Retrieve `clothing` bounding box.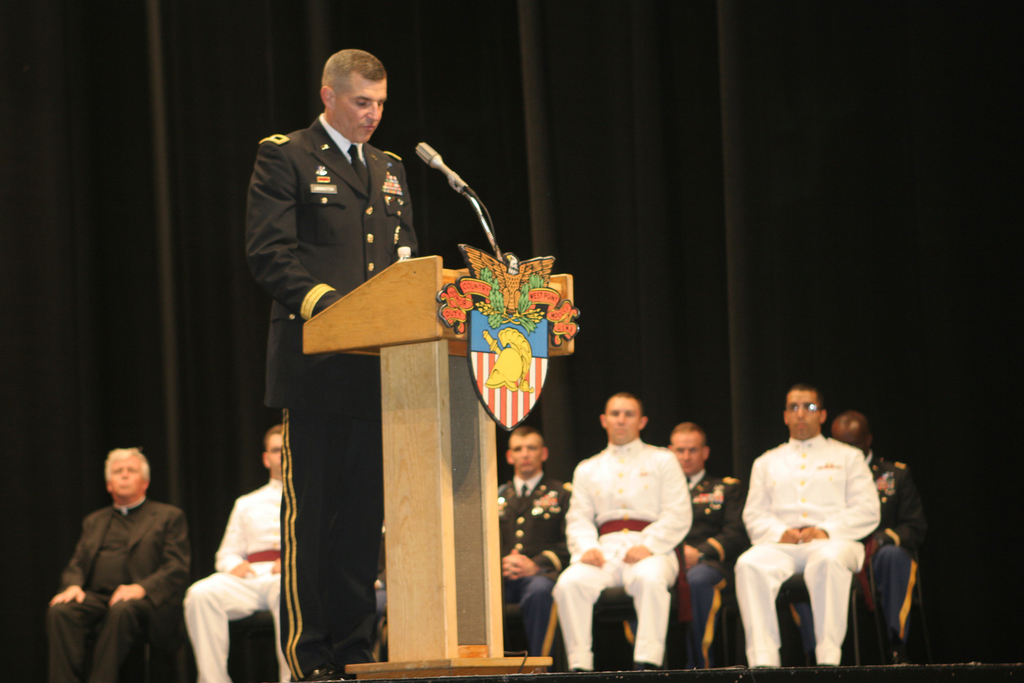
Bounding box: bbox=(500, 478, 577, 642).
